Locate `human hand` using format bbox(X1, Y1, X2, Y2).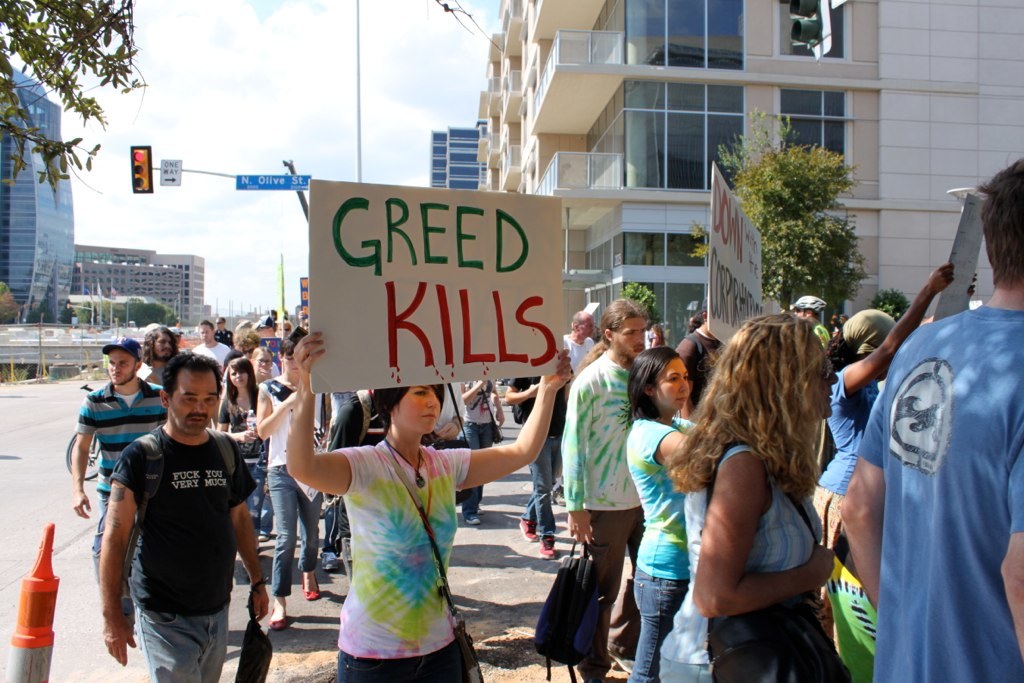
bbox(247, 579, 275, 618).
